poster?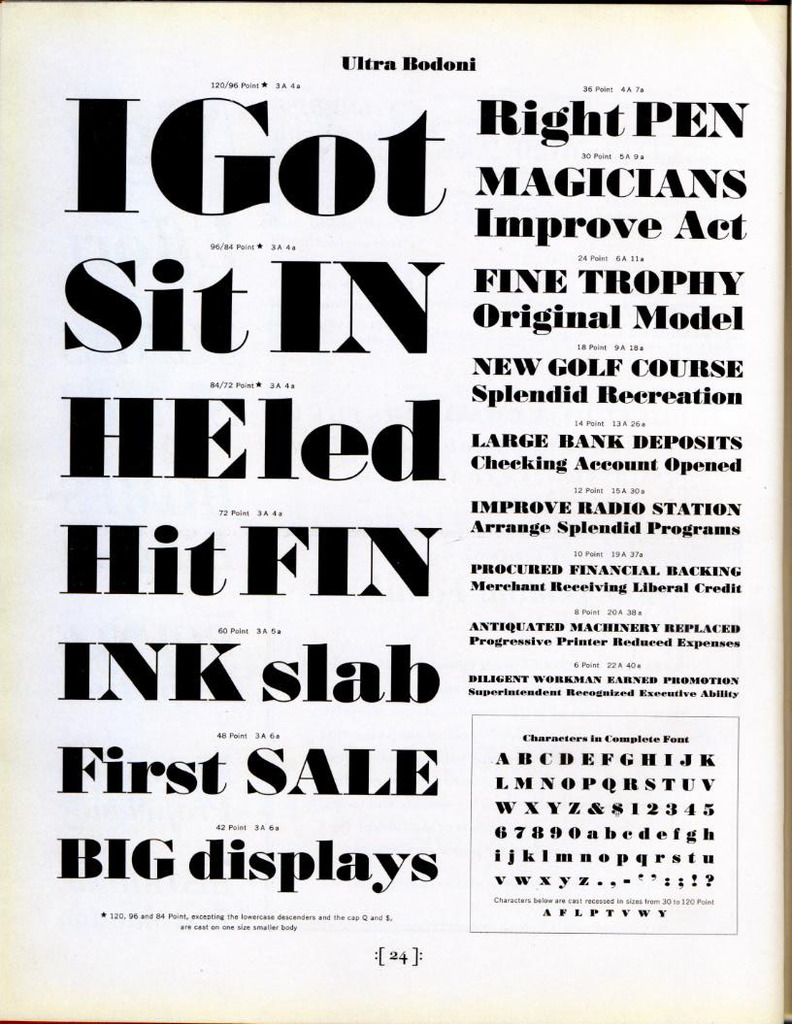
{"x1": 0, "y1": 0, "x2": 791, "y2": 1023}
